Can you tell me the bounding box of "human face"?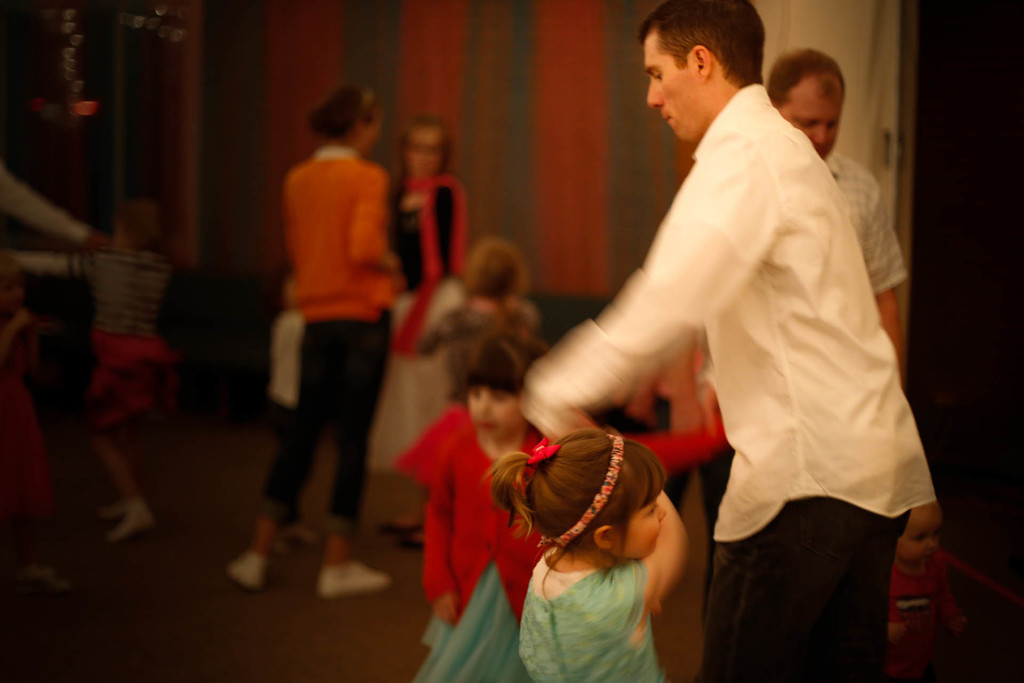
784/81/845/159.
